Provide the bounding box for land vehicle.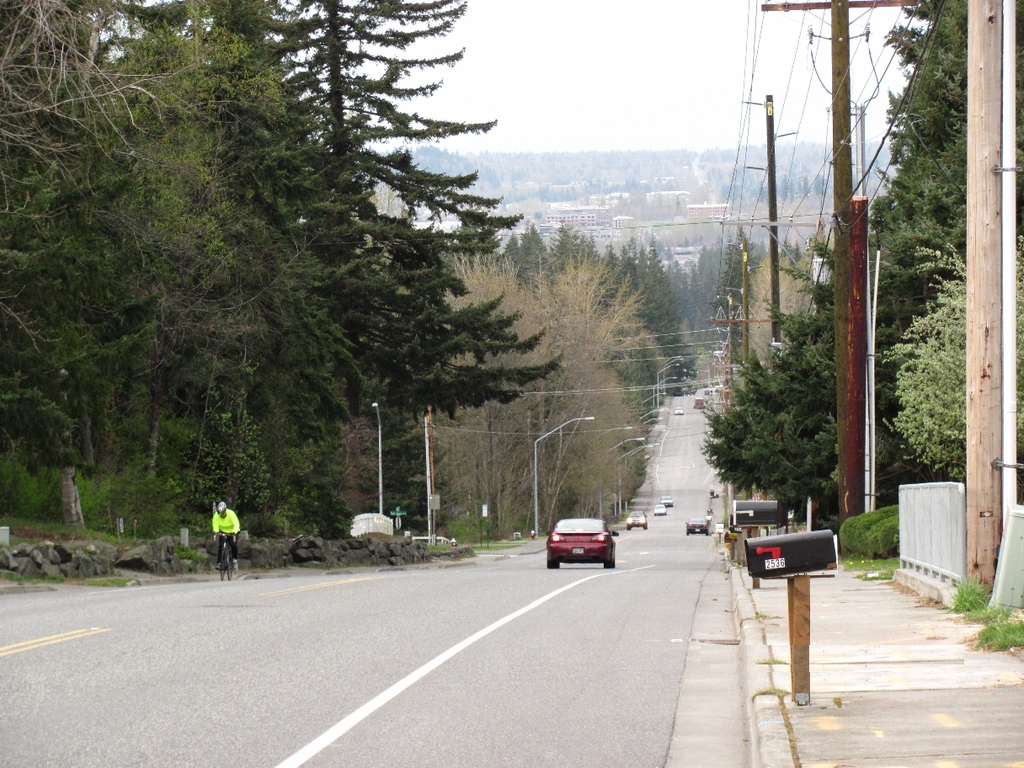
684,515,708,535.
